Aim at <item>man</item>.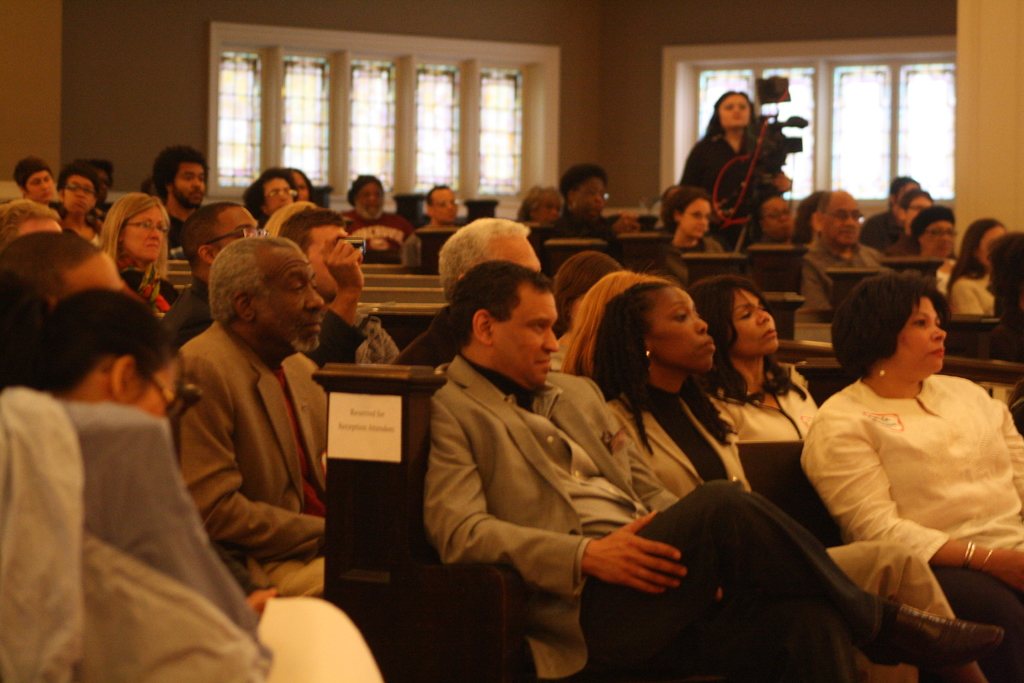
Aimed at box(168, 201, 258, 349).
